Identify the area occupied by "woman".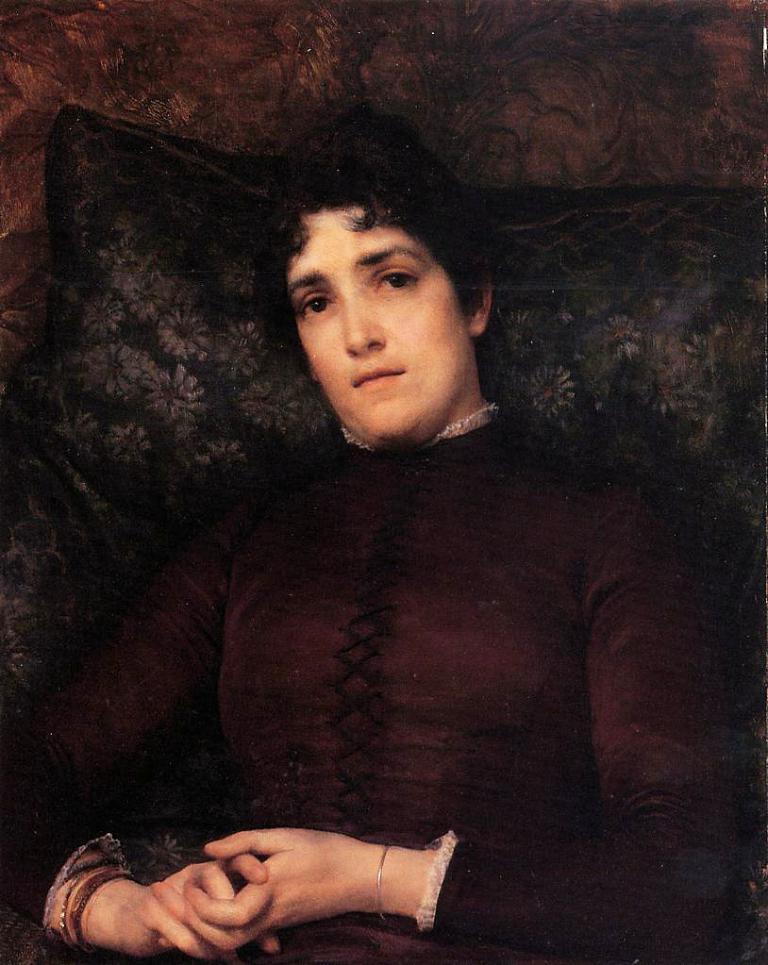
Area: x1=7 y1=108 x2=723 y2=964.
